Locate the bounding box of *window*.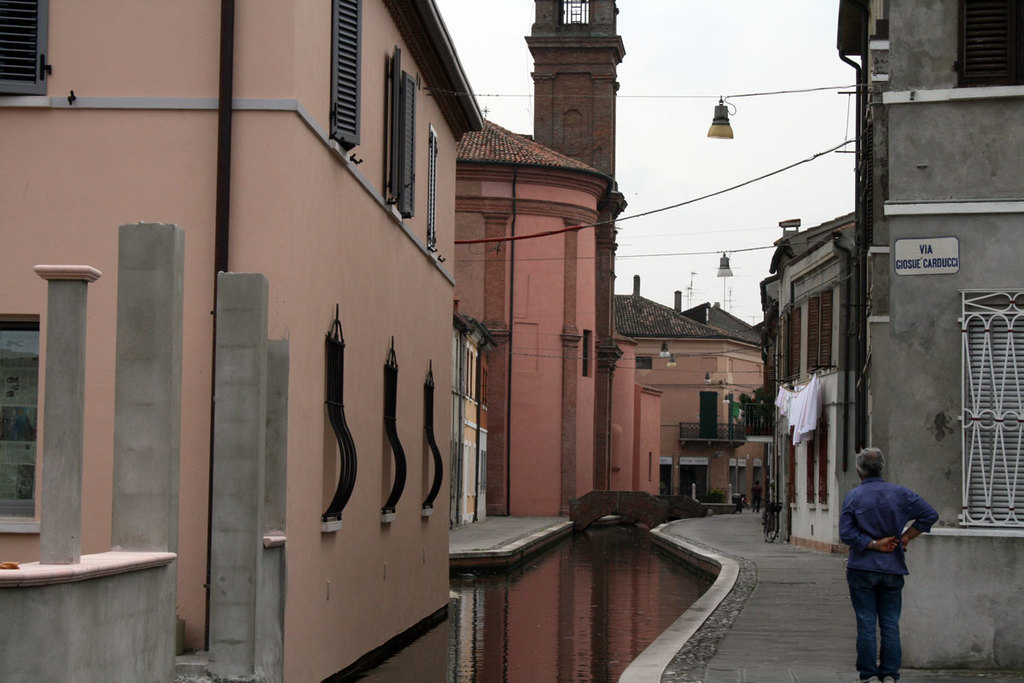
Bounding box: box=[0, 2, 55, 98].
